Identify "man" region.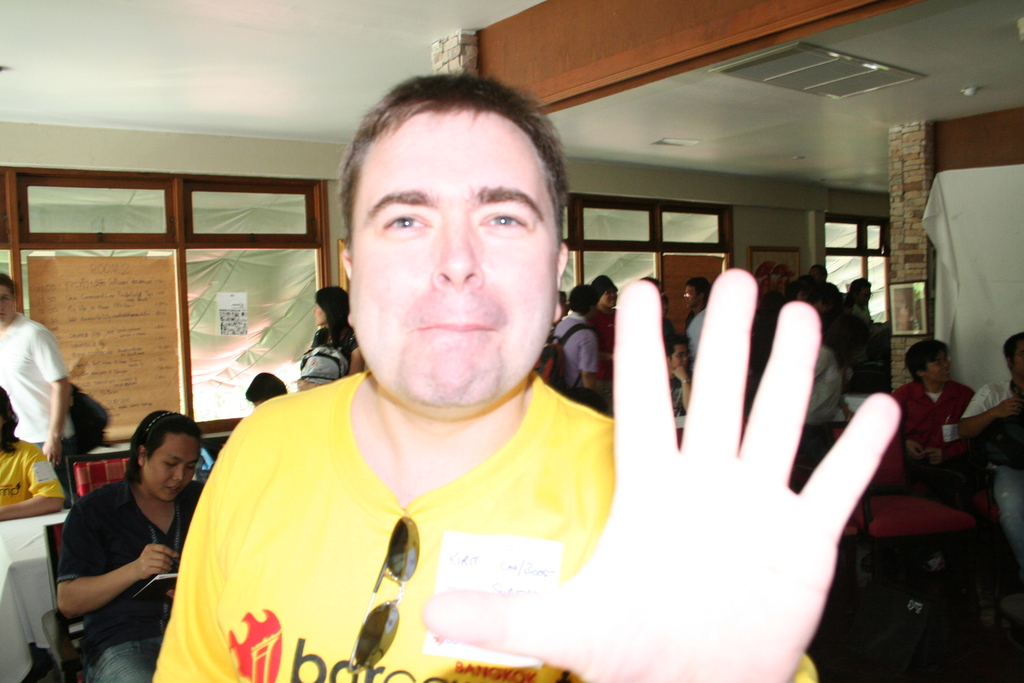
Region: select_region(544, 288, 598, 400).
